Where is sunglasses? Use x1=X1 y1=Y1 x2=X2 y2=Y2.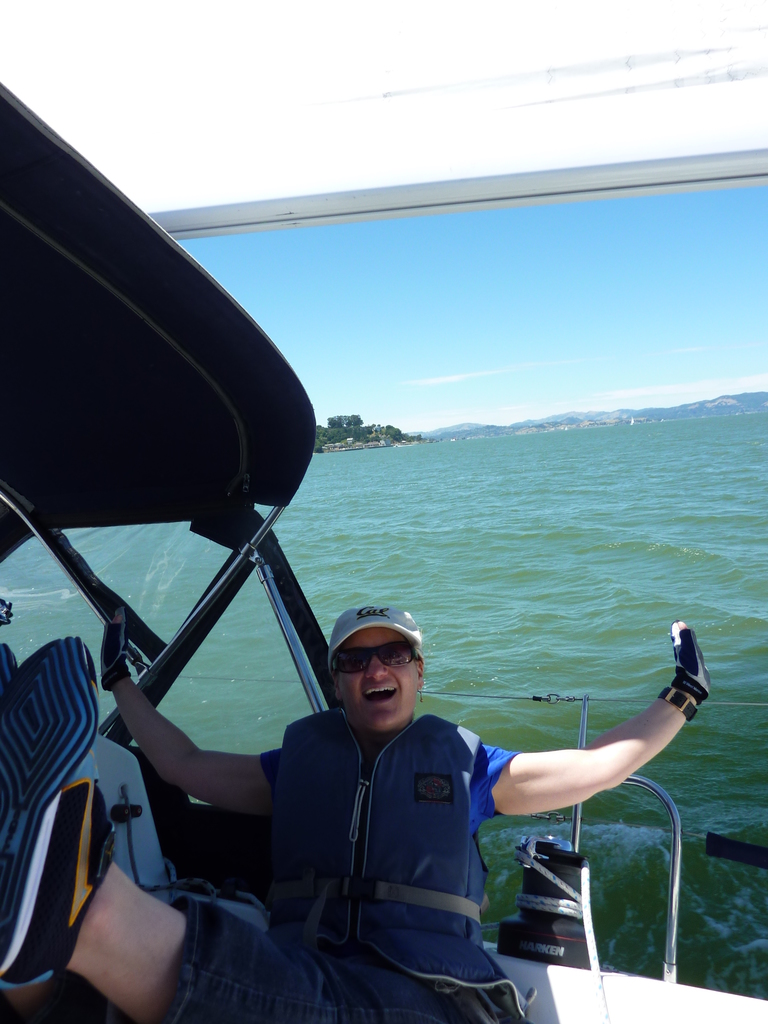
x1=319 y1=632 x2=421 y2=675.
